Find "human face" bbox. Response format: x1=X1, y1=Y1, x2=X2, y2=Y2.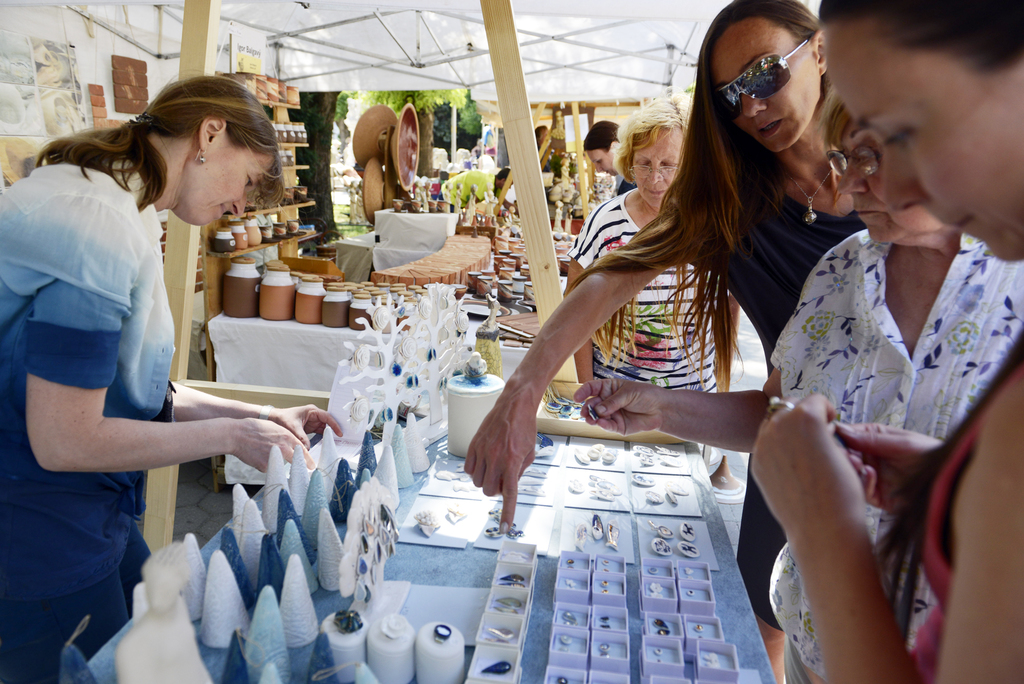
x1=826, y1=20, x2=1023, y2=271.
